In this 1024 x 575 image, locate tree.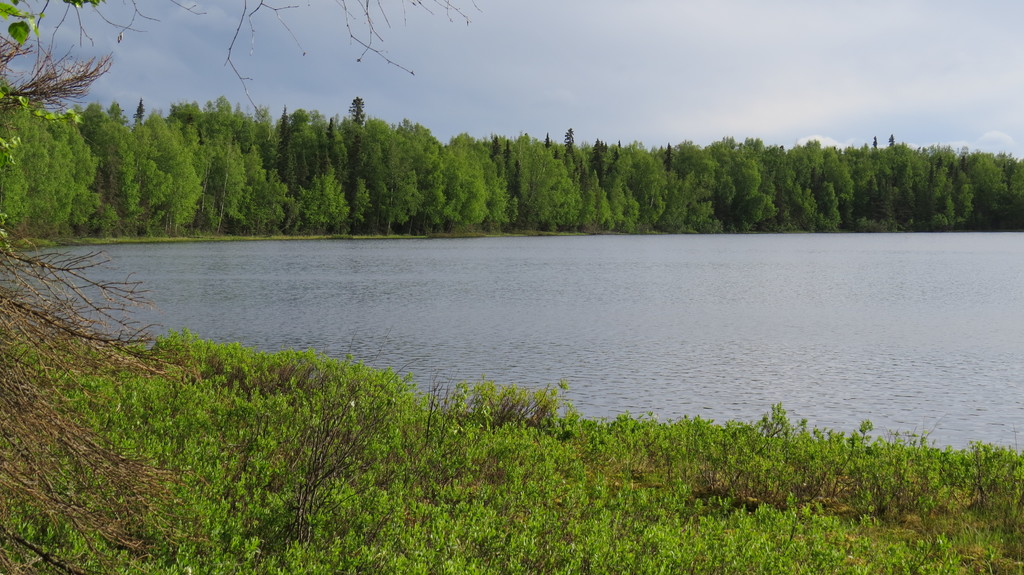
Bounding box: bbox=(668, 135, 719, 199).
